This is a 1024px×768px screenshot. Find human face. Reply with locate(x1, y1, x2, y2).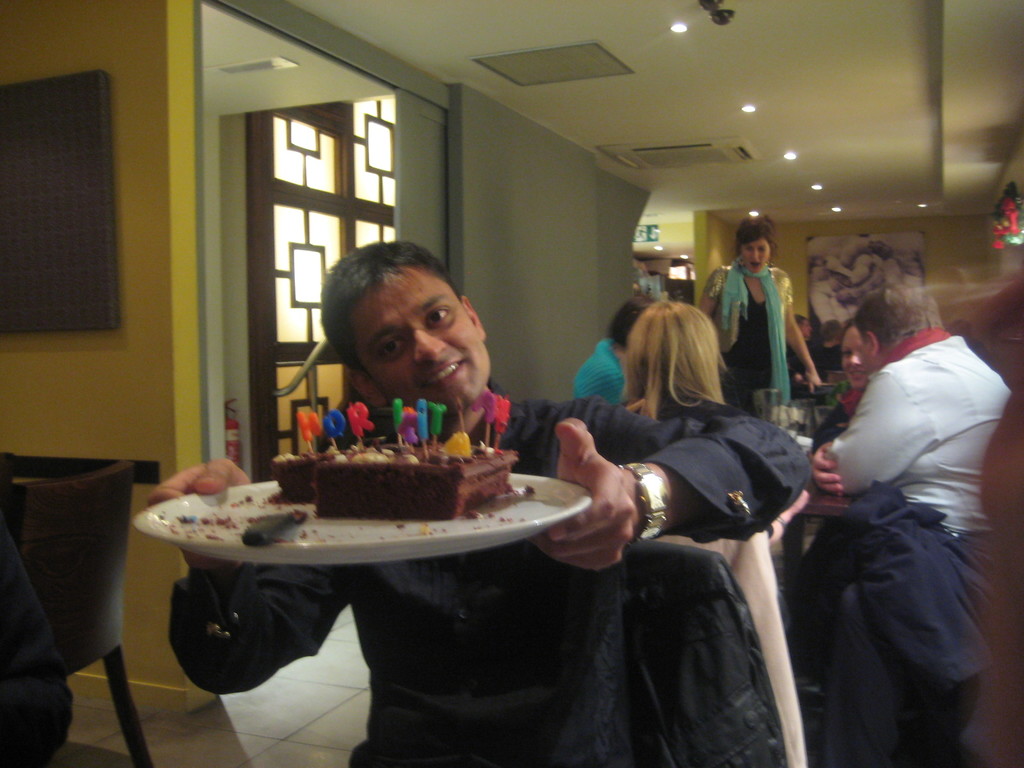
locate(346, 262, 495, 412).
